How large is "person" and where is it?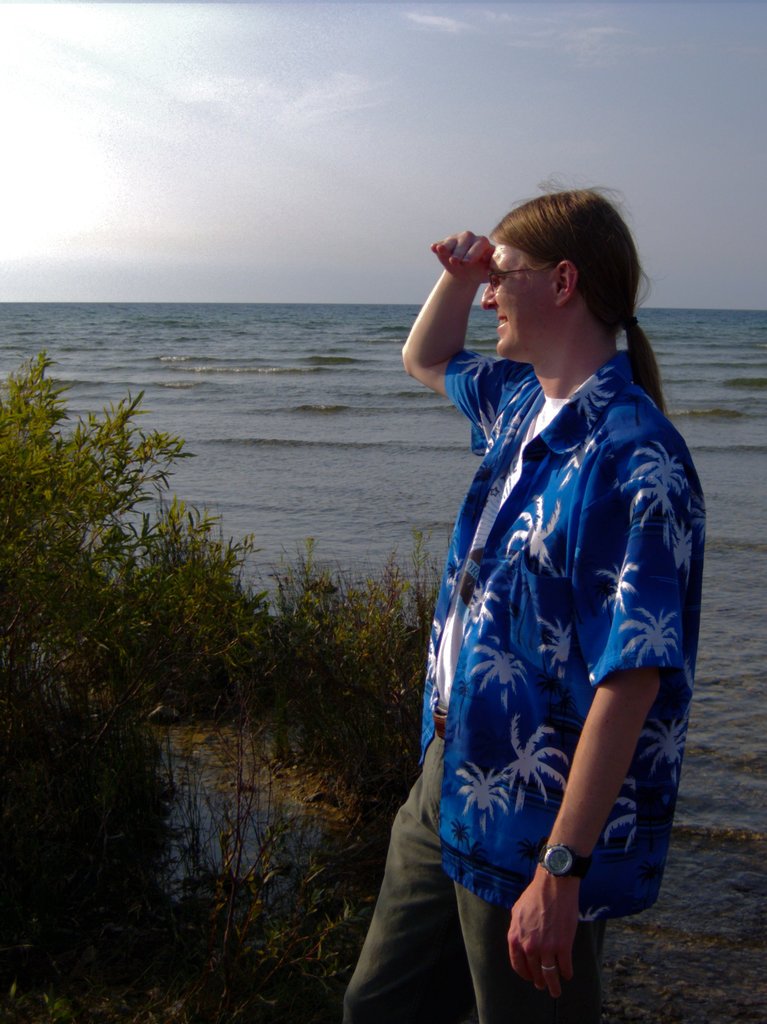
Bounding box: bbox=(388, 187, 713, 1023).
